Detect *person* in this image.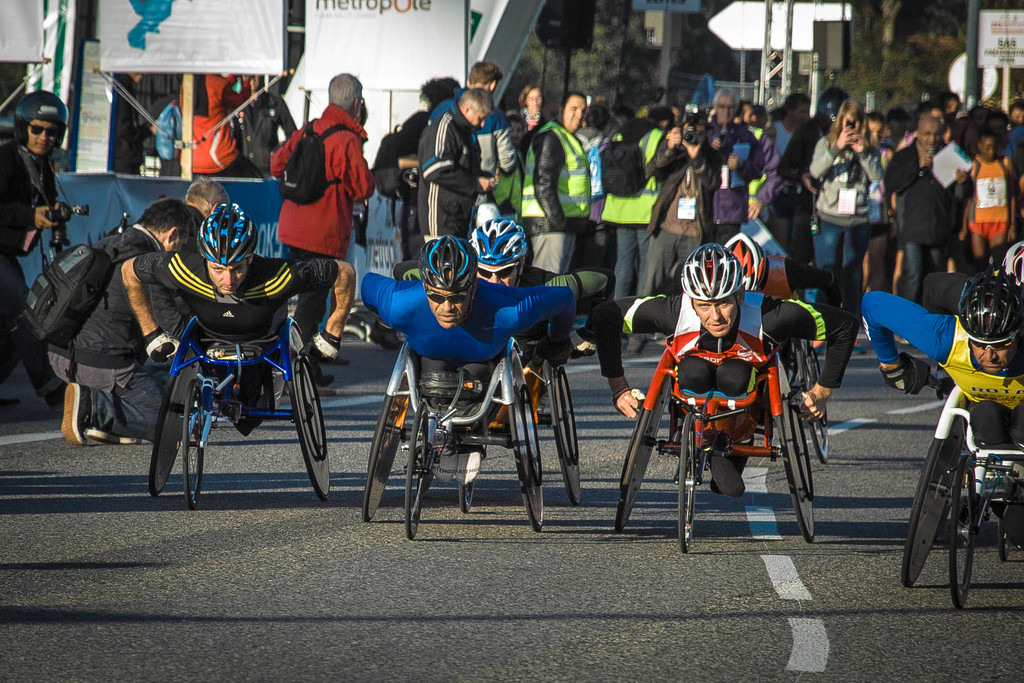
Detection: <region>588, 238, 866, 422</region>.
